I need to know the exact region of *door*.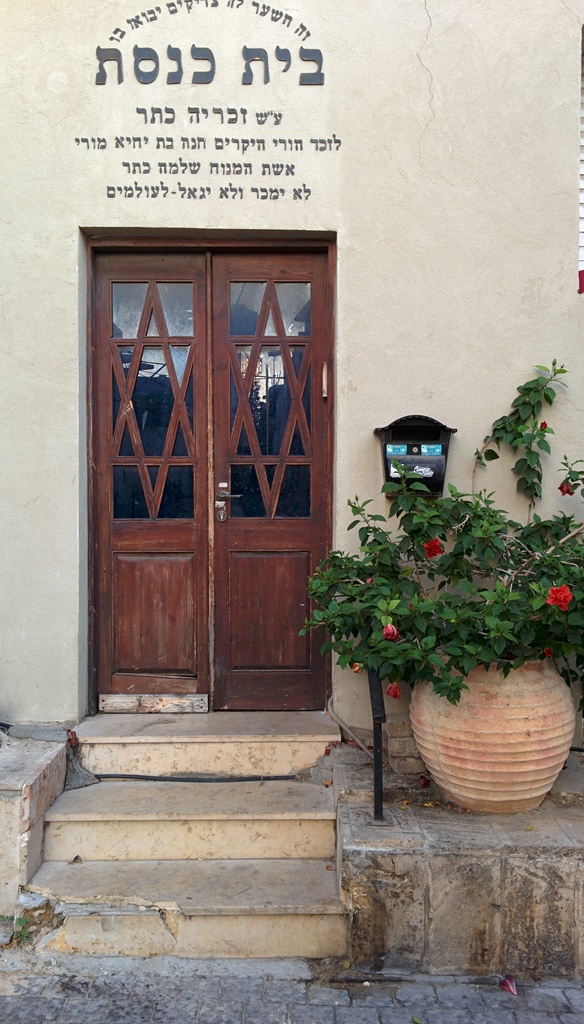
Region: x1=96 y1=253 x2=326 y2=714.
